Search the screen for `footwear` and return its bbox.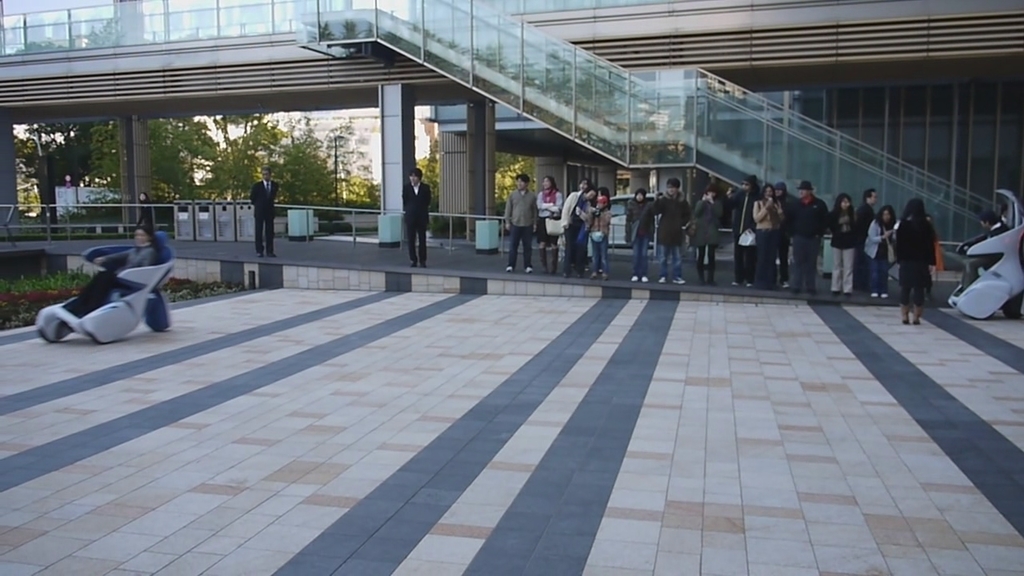
Found: region(845, 293, 854, 294).
